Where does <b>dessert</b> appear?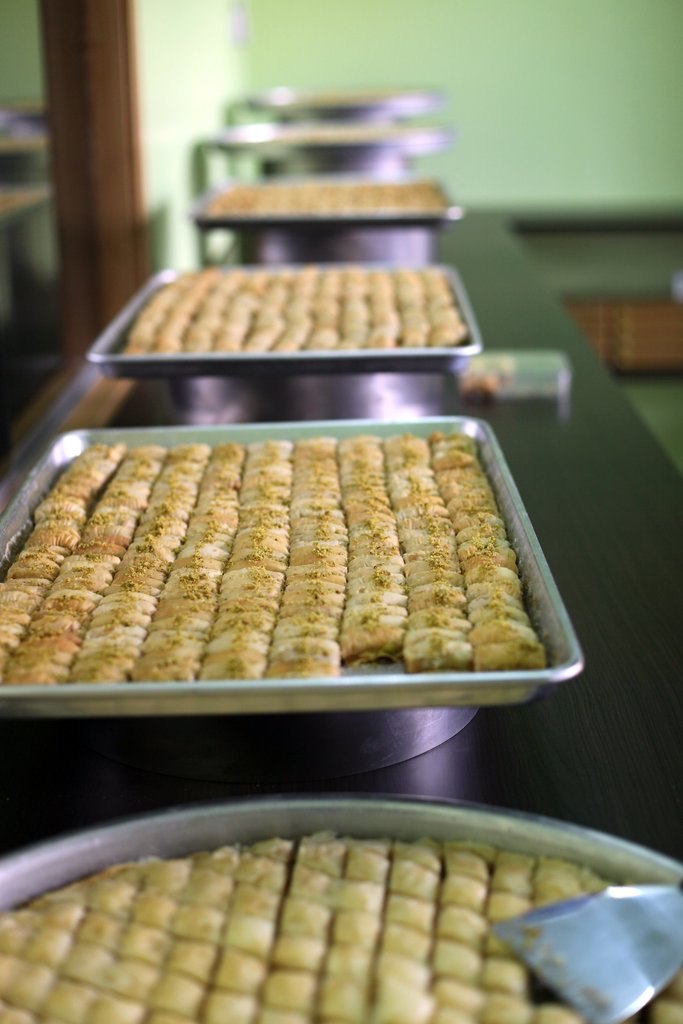
Appears at rect(2, 415, 575, 740).
